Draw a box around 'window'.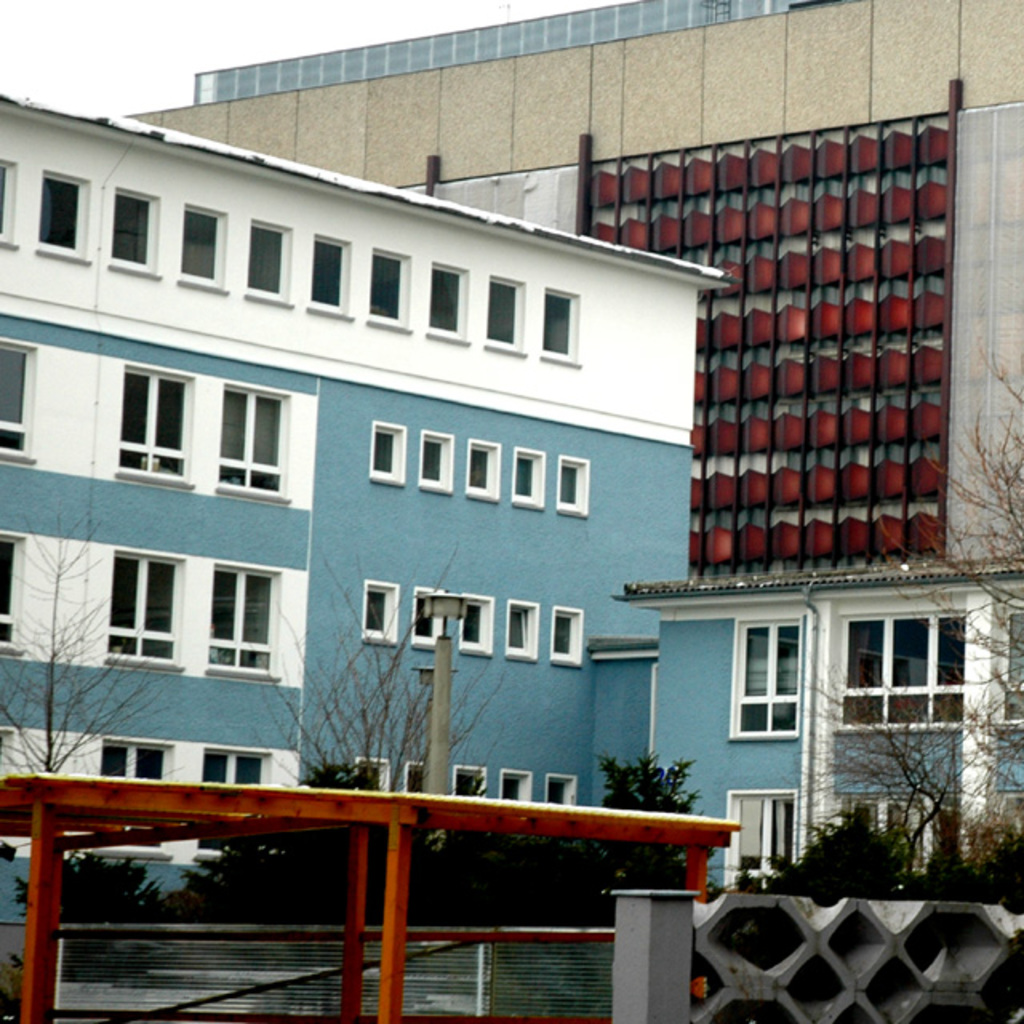
{"left": 365, "top": 250, "right": 408, "bottom": 325}.
